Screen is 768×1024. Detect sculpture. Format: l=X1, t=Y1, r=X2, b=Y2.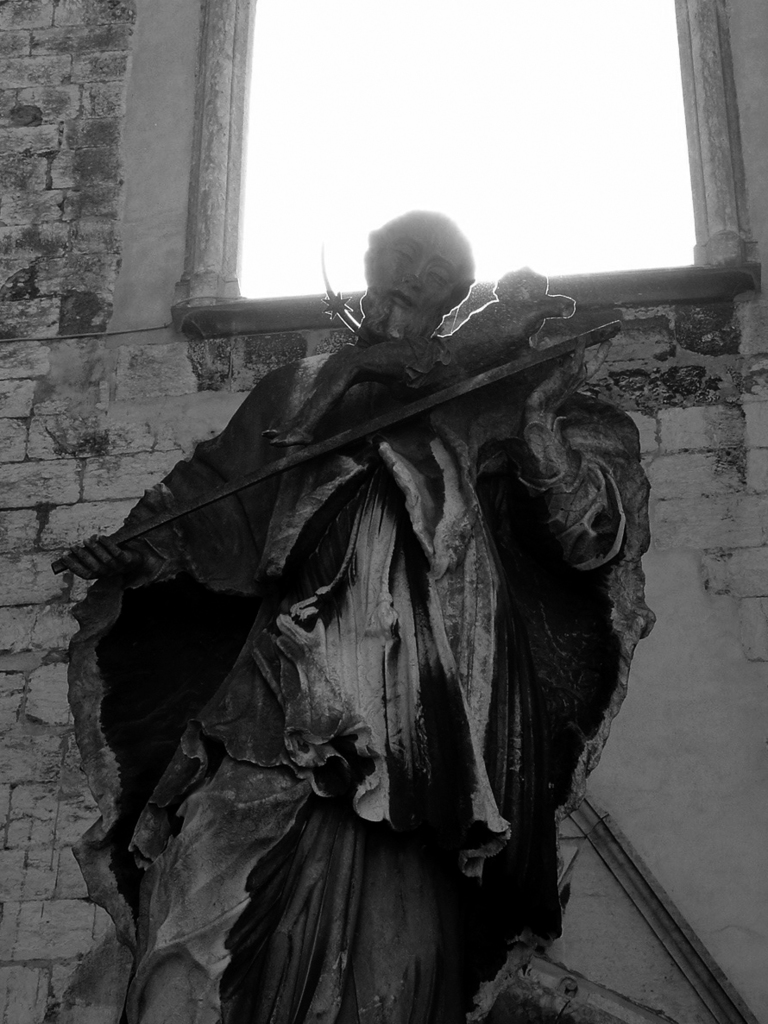
l=81, t=153, r=650, b=987.
